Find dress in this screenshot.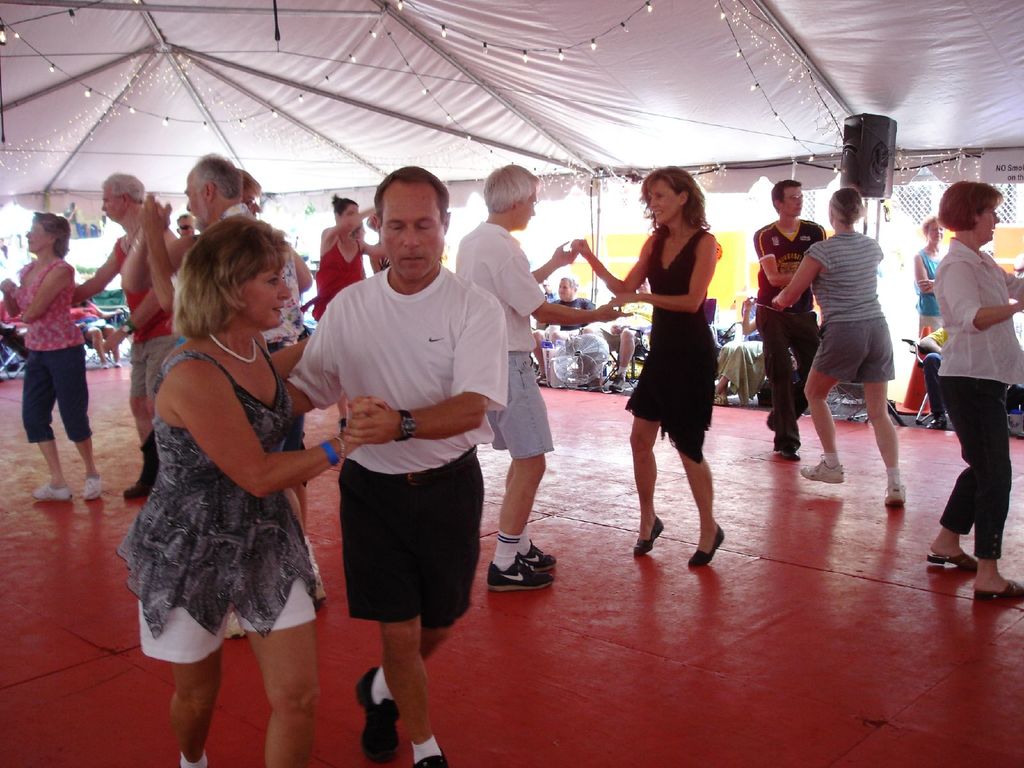
The bounding box for dress is <box>123,316,324,653</box>.
